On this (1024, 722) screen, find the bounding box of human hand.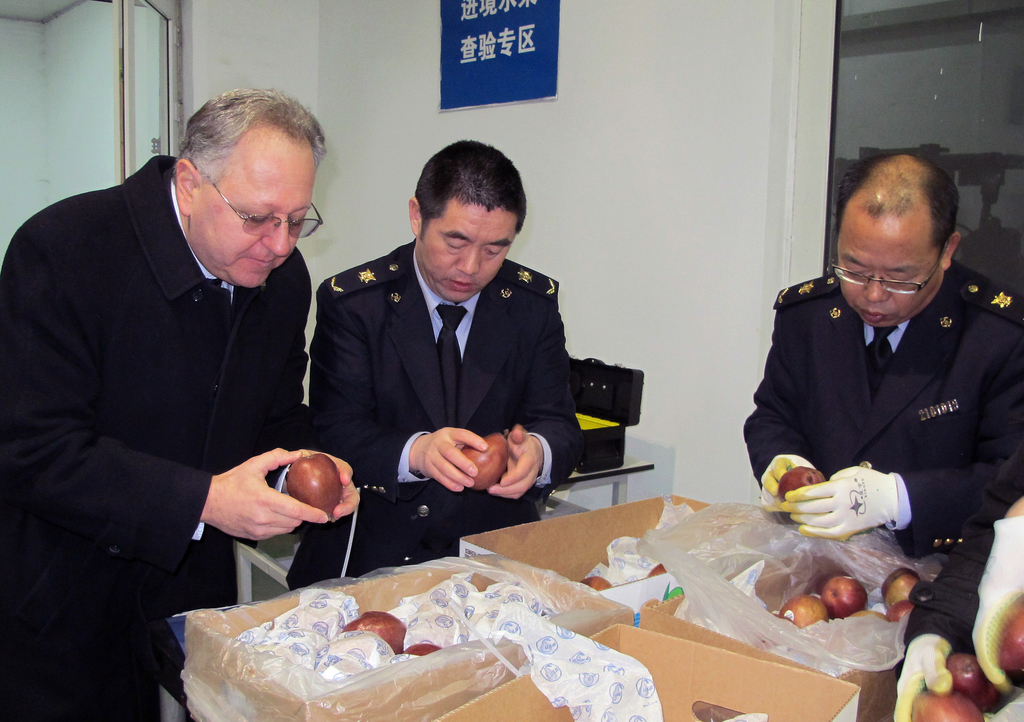
Bounding box: bbox(892, 637, 955, 721).
